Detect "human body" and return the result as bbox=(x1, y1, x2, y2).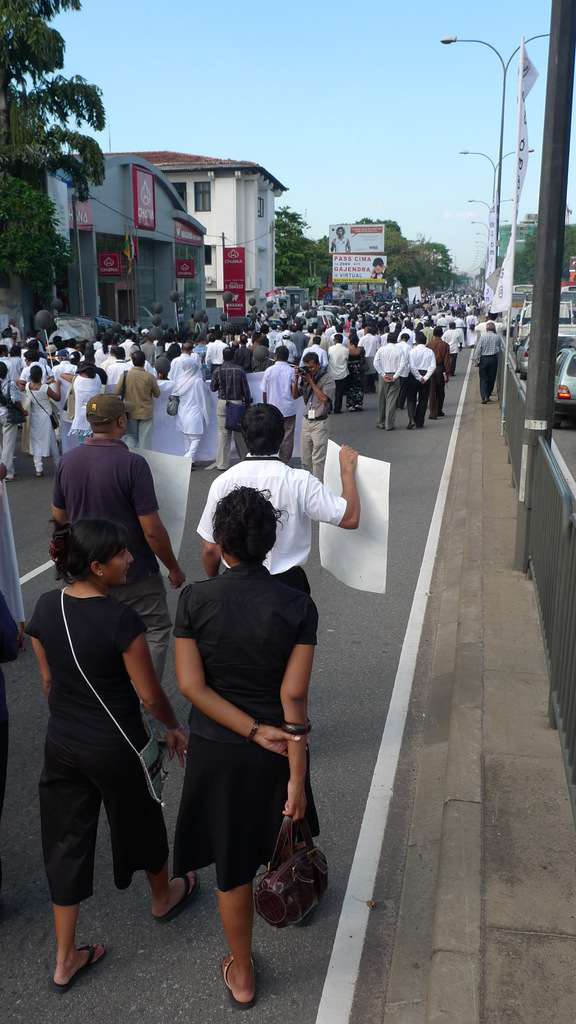
bbox=(14, 364, 60, 476).
